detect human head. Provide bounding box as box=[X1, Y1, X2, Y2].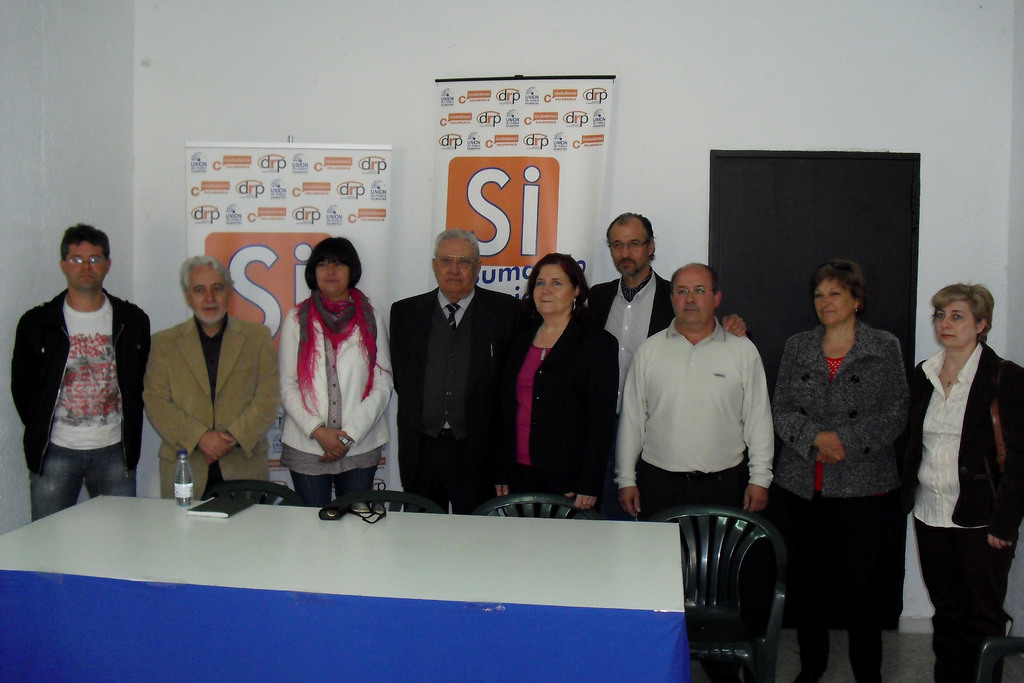
box=[929, 284, 991, 347].
